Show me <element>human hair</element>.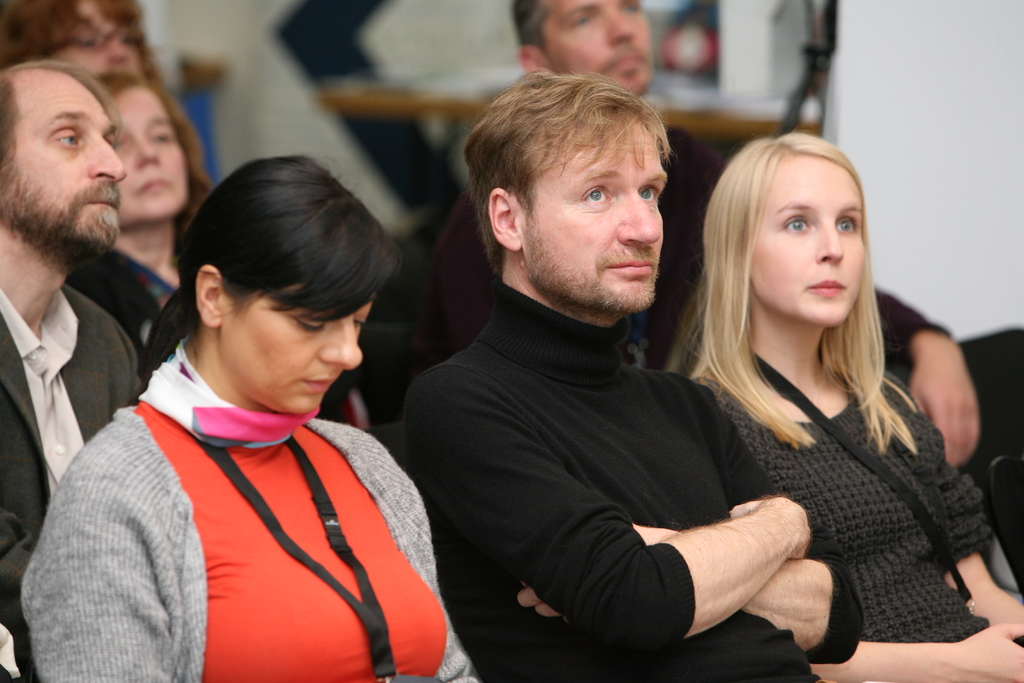
<element>human hair</element> is here: {"x1": 138, "y1": 151, "x2": 398, "y2": 384}.
